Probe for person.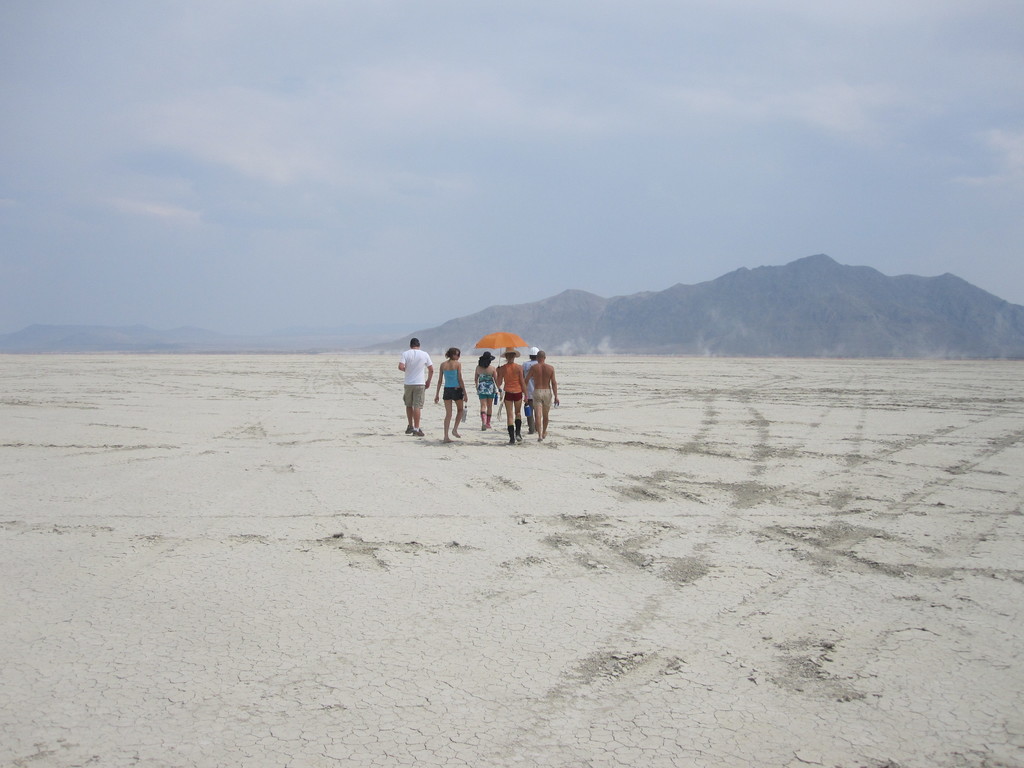
Probe result: detection(439, 346, 467, 445).
